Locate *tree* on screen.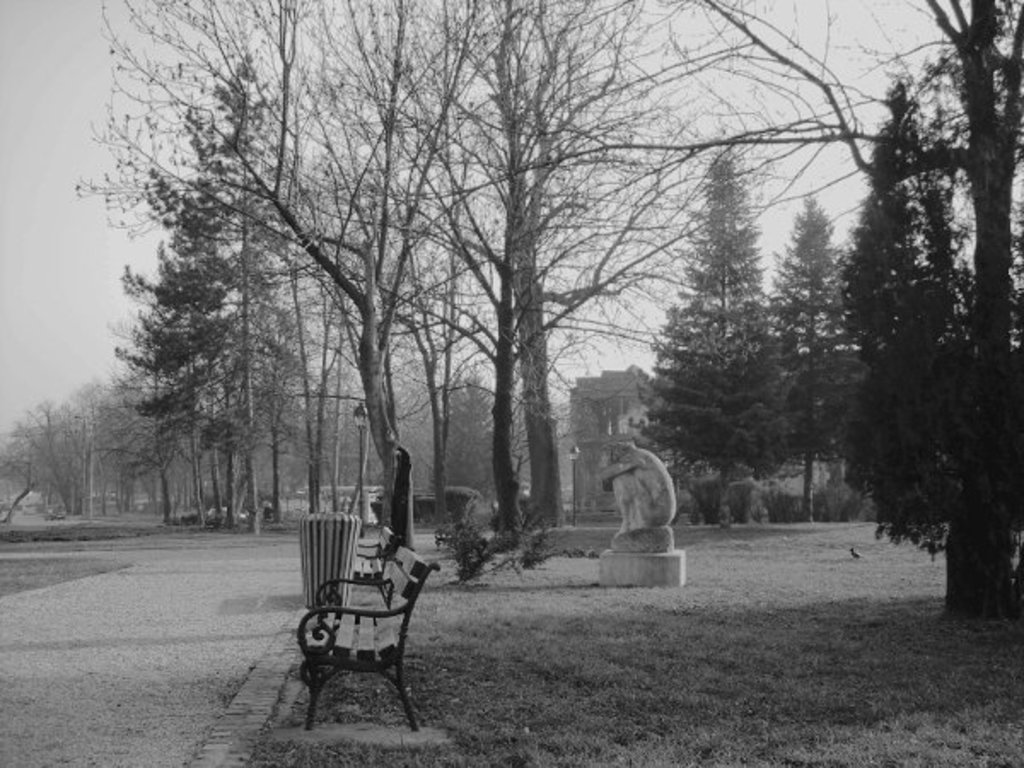
On screen at crop(63, 0, 507, 560).
